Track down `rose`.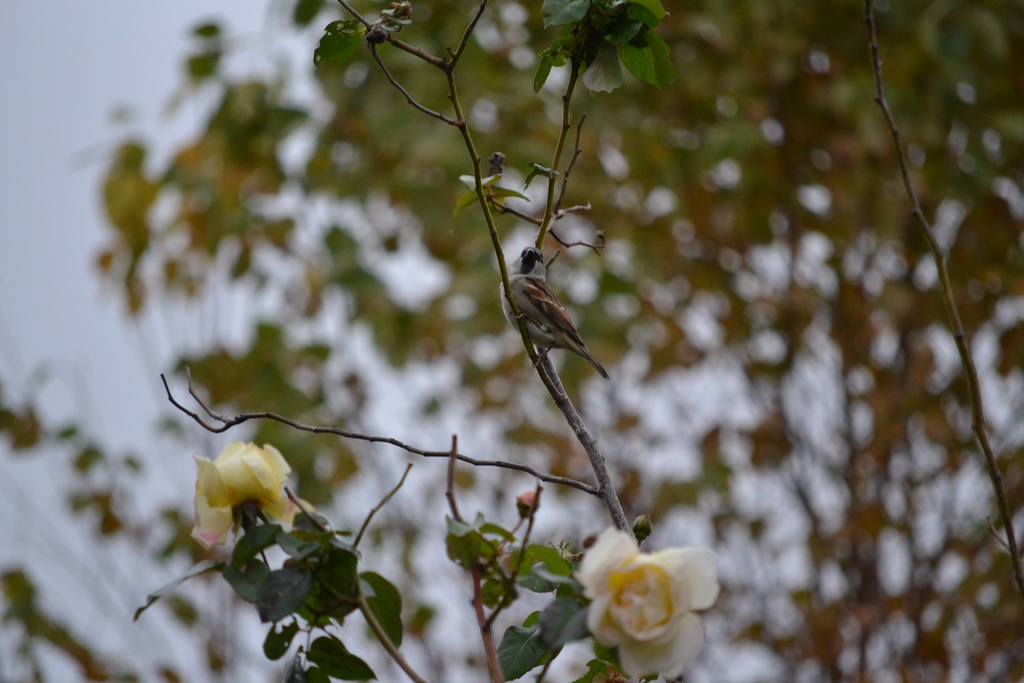
Tracked to 190:436:313:550.
